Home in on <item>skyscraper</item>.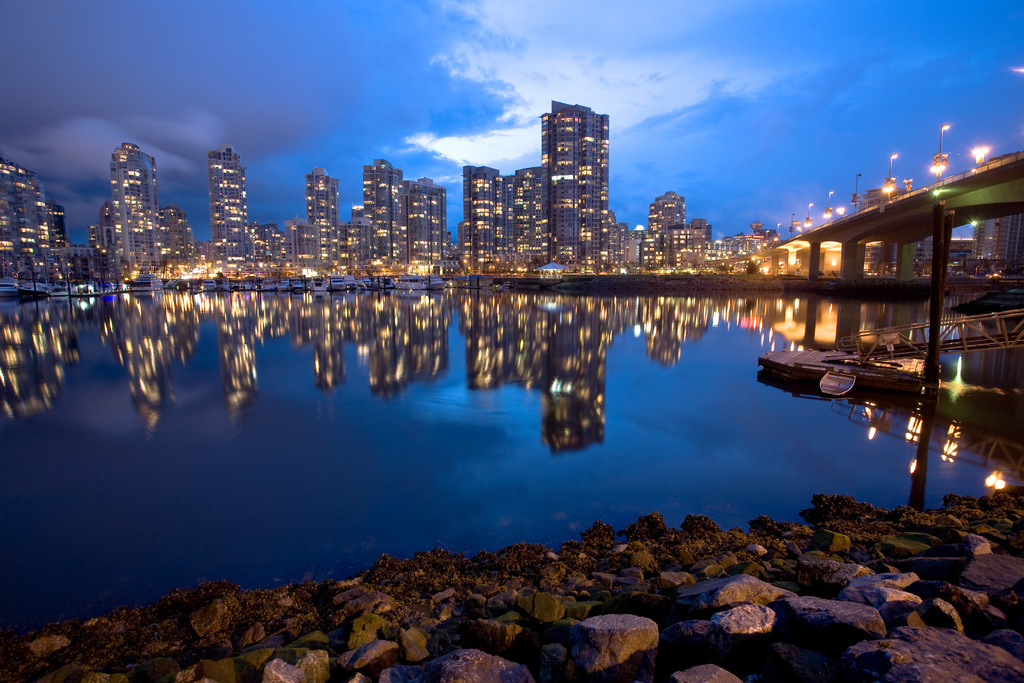
Homed in at [left=507, top=165, right=556, bottom=263].
